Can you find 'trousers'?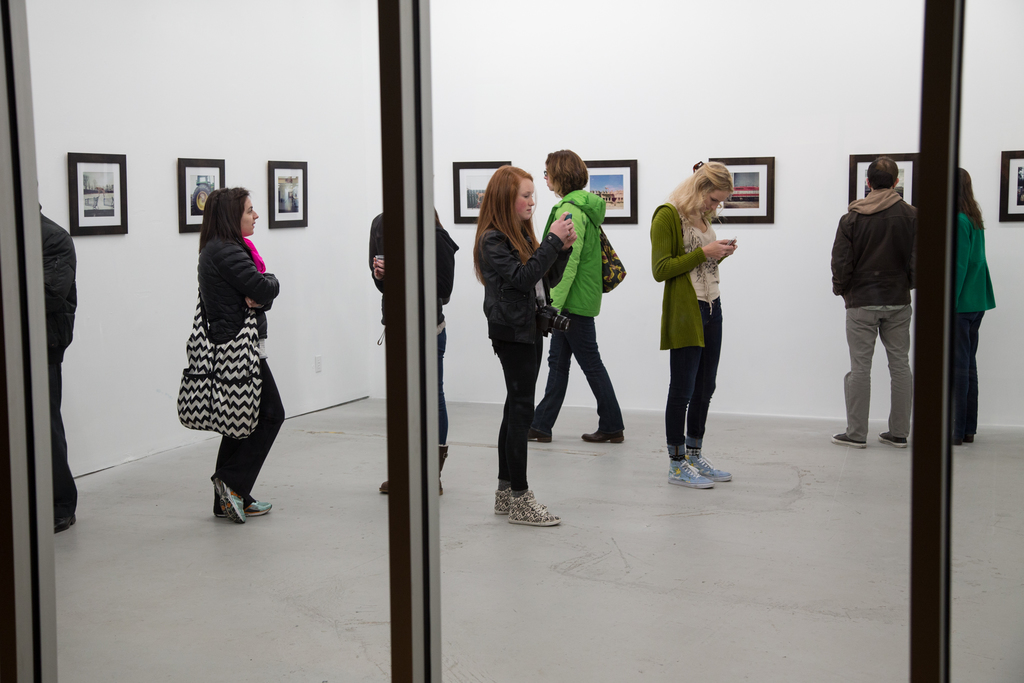
Yes, bounding box: rect(845, 304, 911, 437).
